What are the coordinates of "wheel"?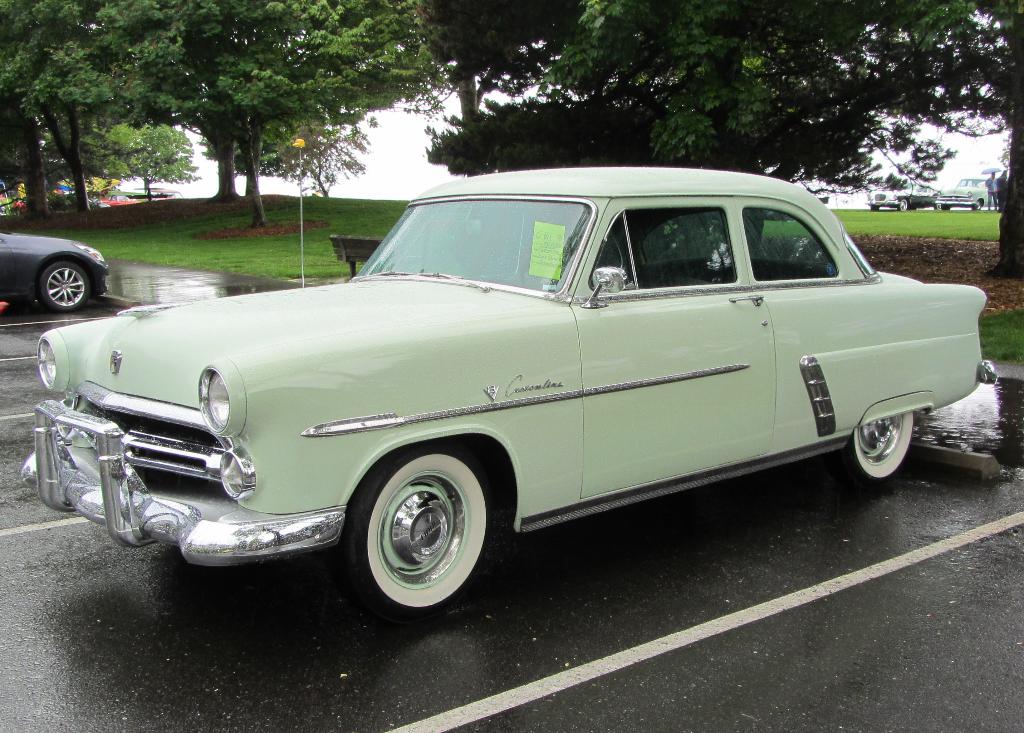
rect(973, 198, 981, 210).
